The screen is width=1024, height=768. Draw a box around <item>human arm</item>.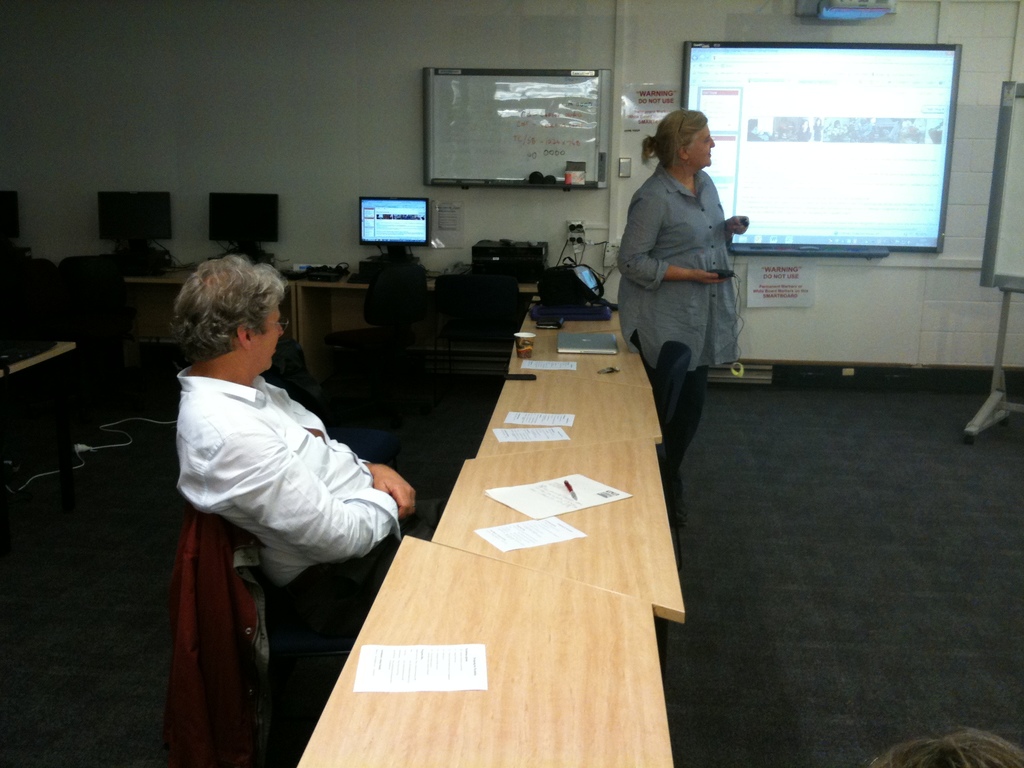
188 381 382 597.
